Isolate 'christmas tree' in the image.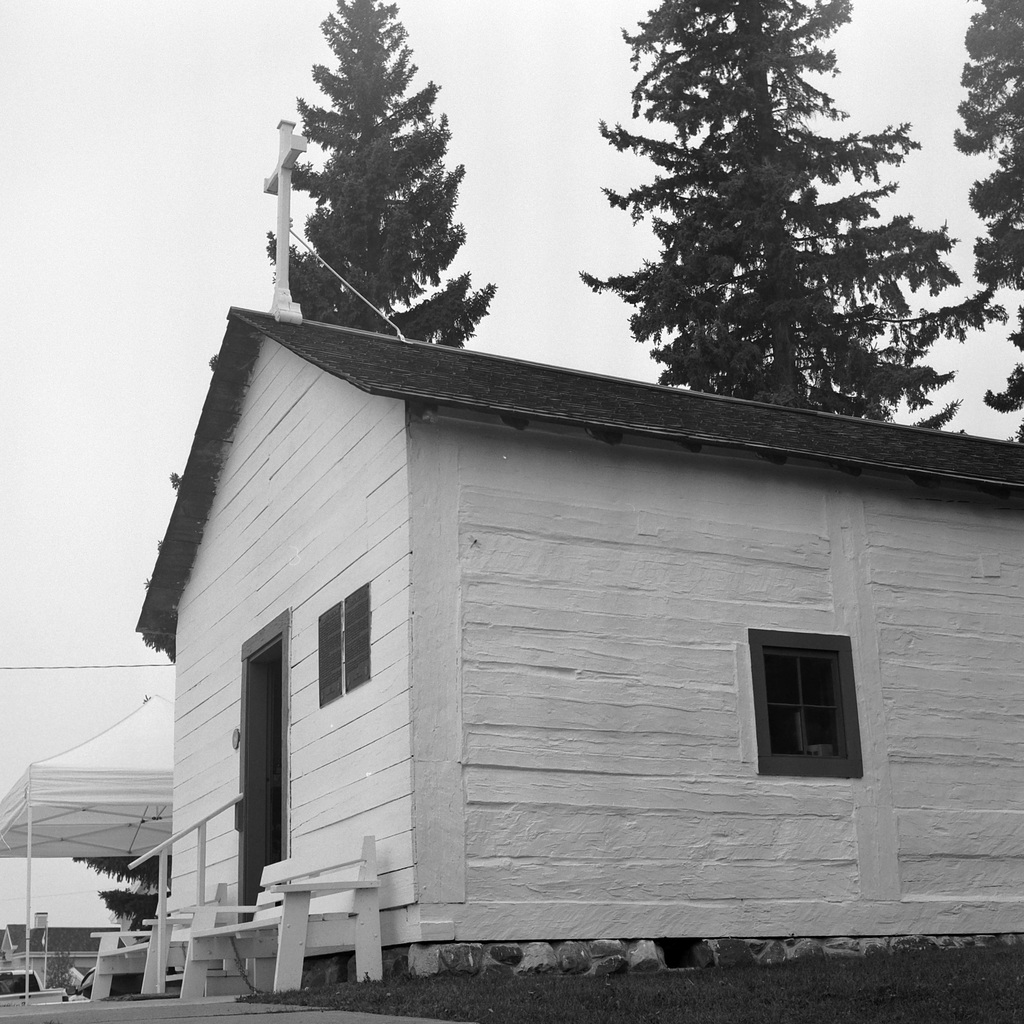
Isolated region: [left=941, top=0, right=1023, bottom=455].
